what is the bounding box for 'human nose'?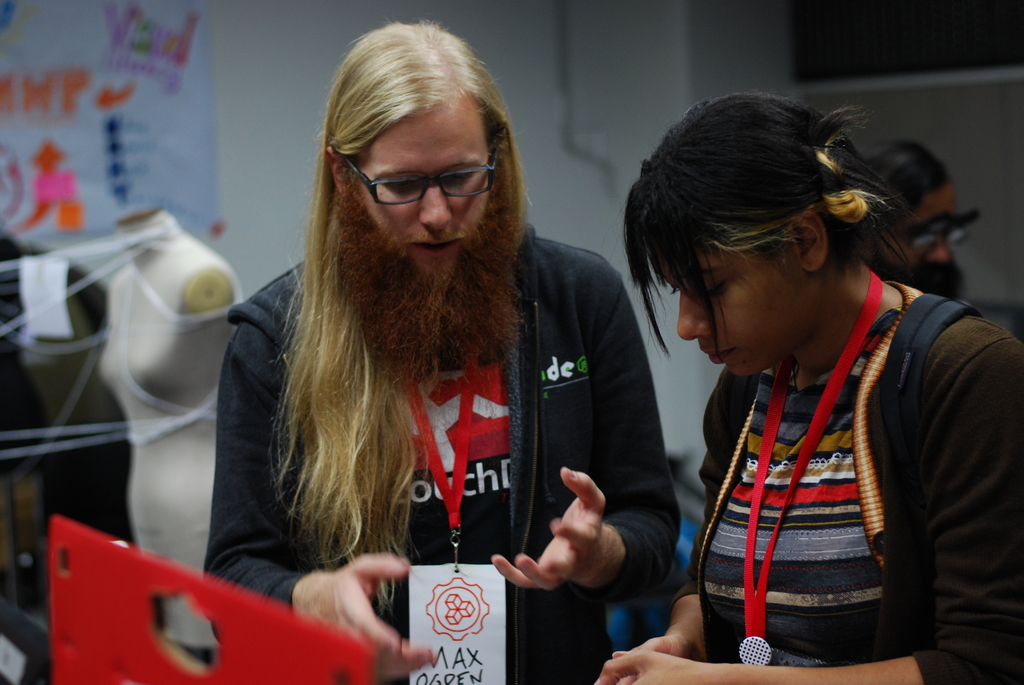
[677,295,716,344].
